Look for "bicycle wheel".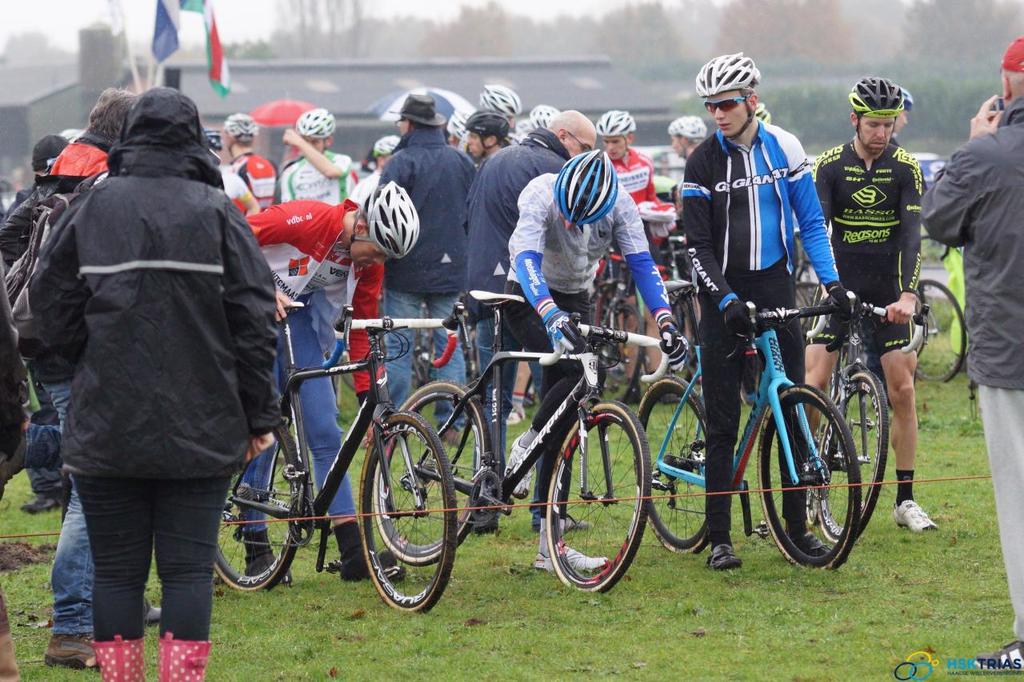
Found: left=542, top=399, right=650, bottom=598.
